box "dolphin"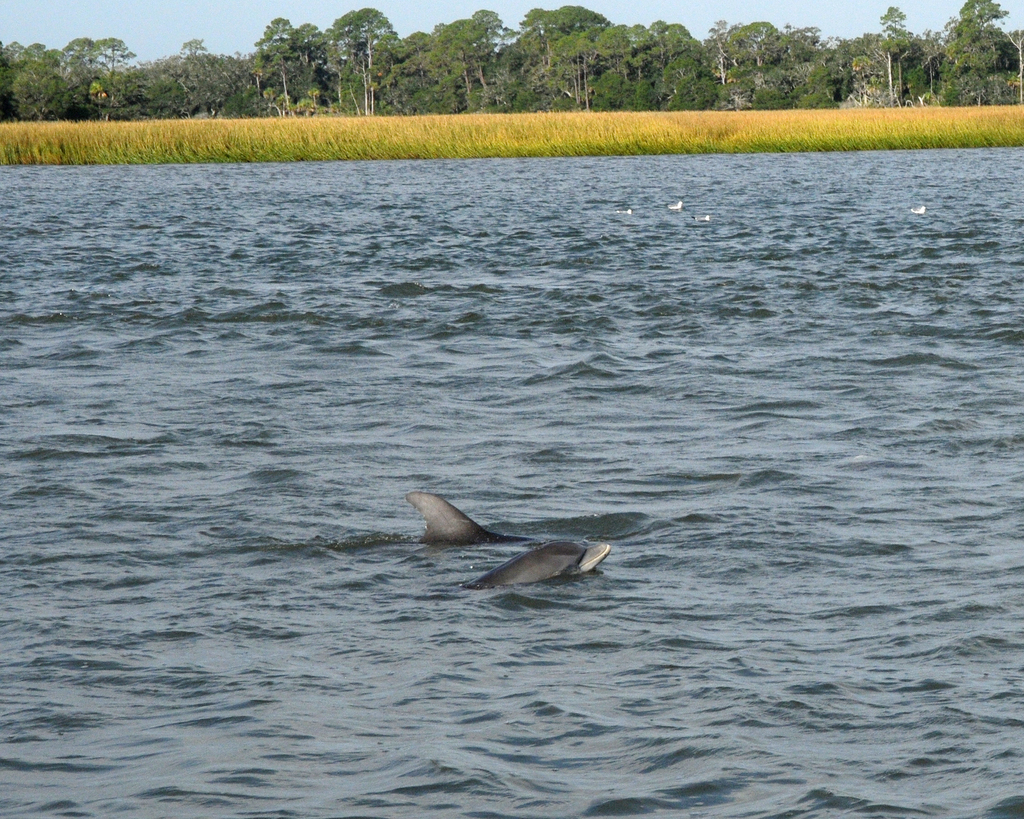
bbox=(457, 539, 611, 597)
